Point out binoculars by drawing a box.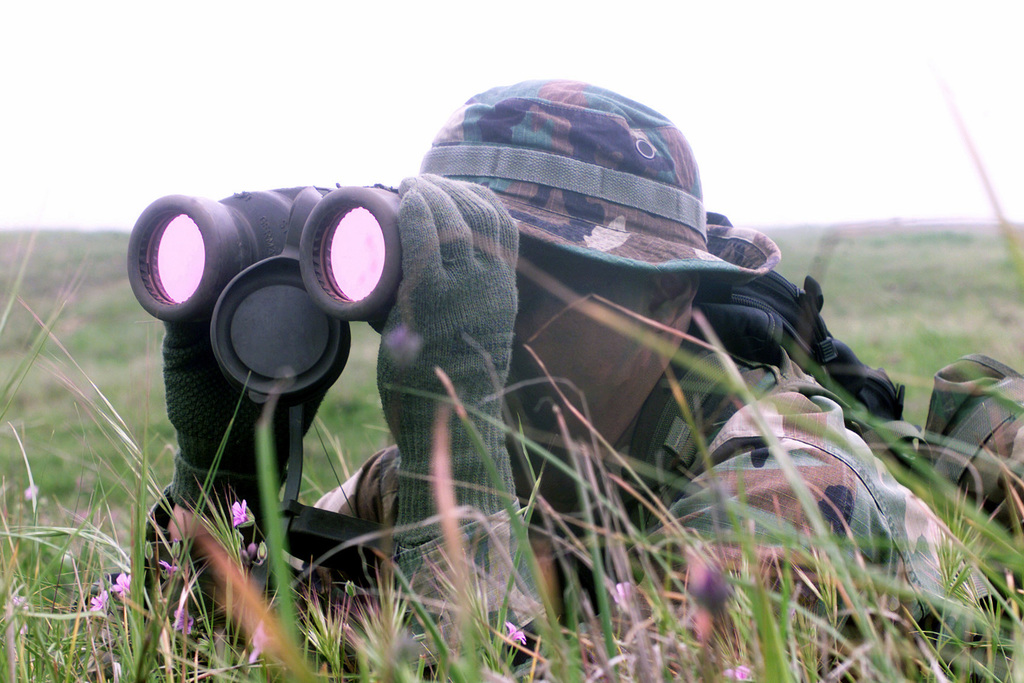
bbox(154, 195, 404, 342).
